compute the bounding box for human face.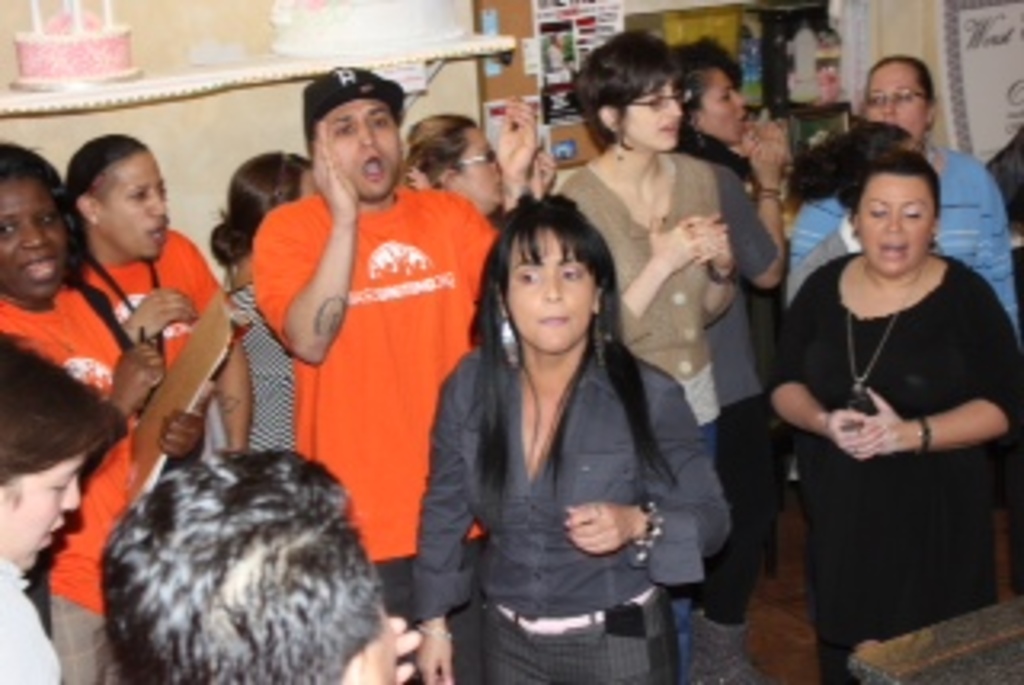
<region>621, 74, 682, 147</region>.
